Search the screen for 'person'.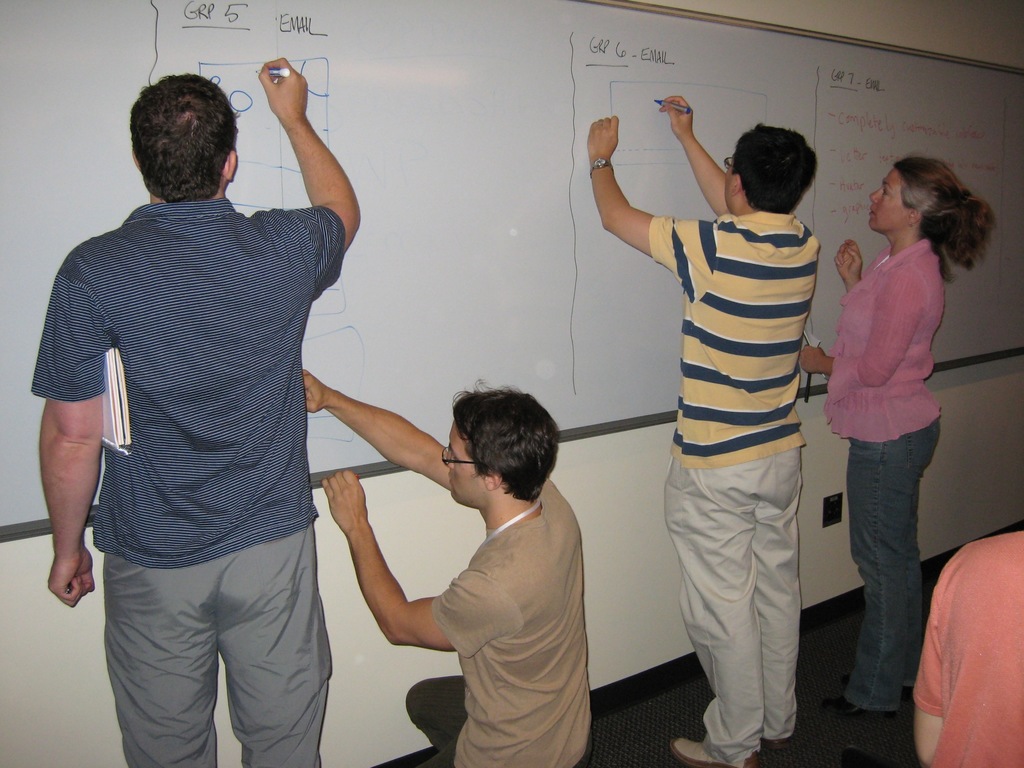
Found at {"x1": 30, "y1": 56, "x2": 360, "y2": 767}.
